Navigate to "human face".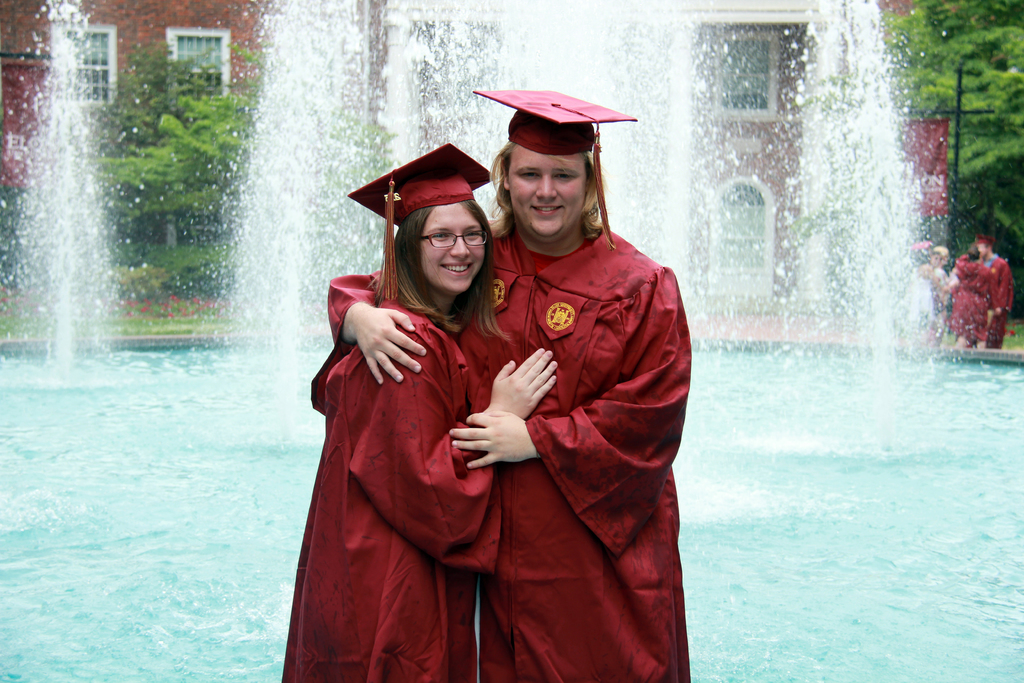
Navigation target: rect(508, 149, 588, 240).
